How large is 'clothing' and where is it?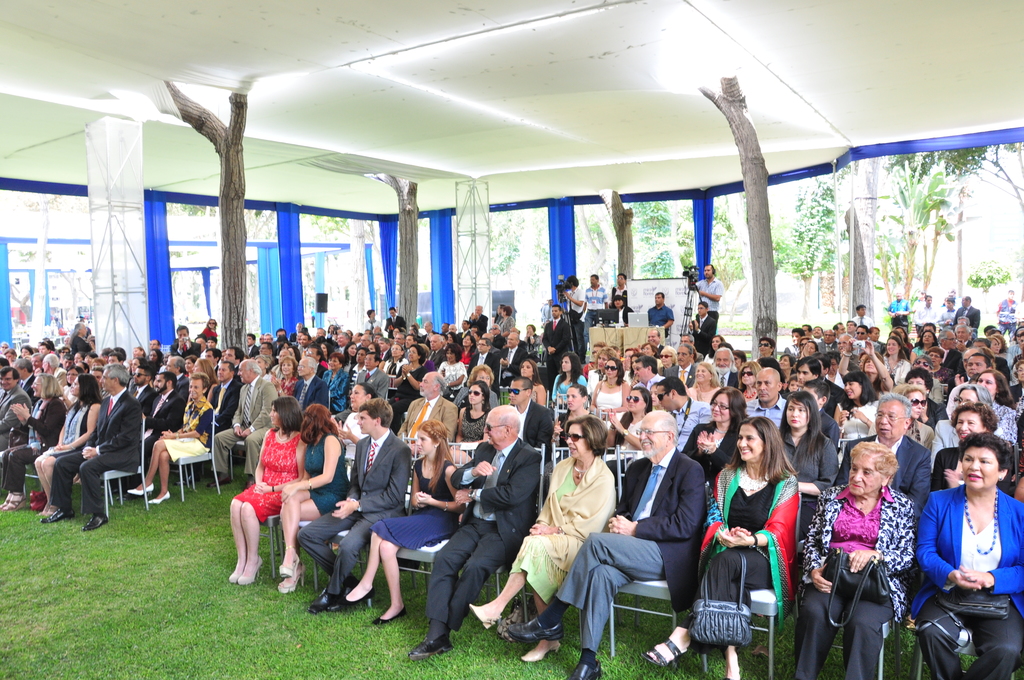
Bounding box: x1=336, y1=344, x2=347, y2=355.
